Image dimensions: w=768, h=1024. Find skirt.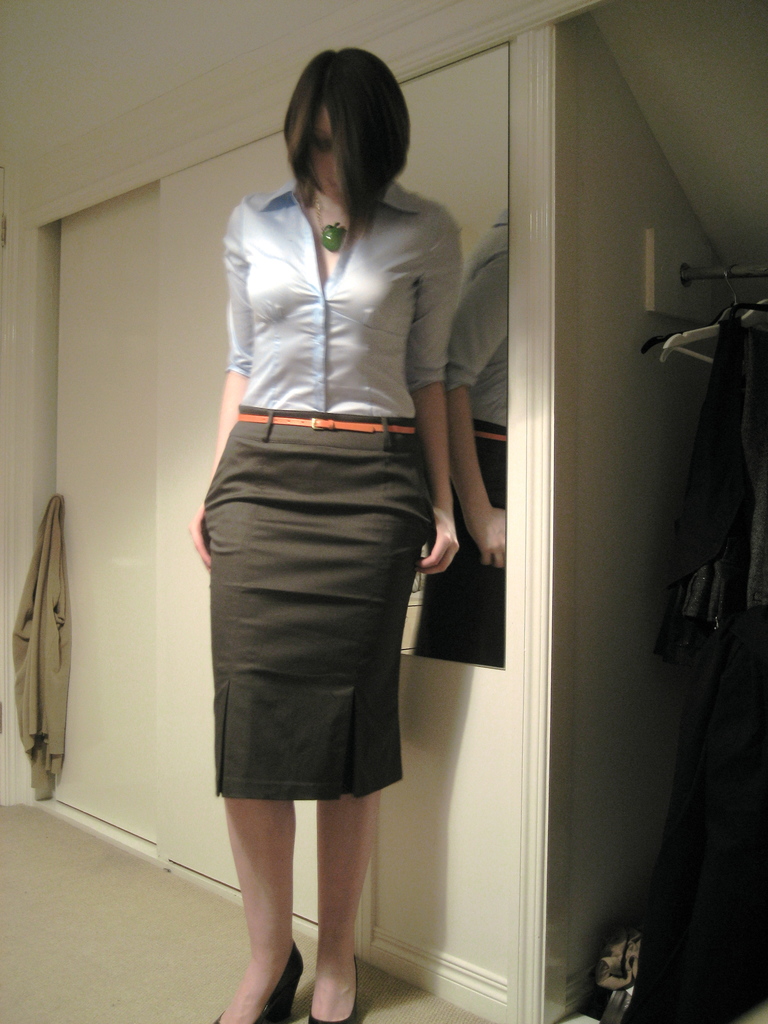
198/406/436/805.
